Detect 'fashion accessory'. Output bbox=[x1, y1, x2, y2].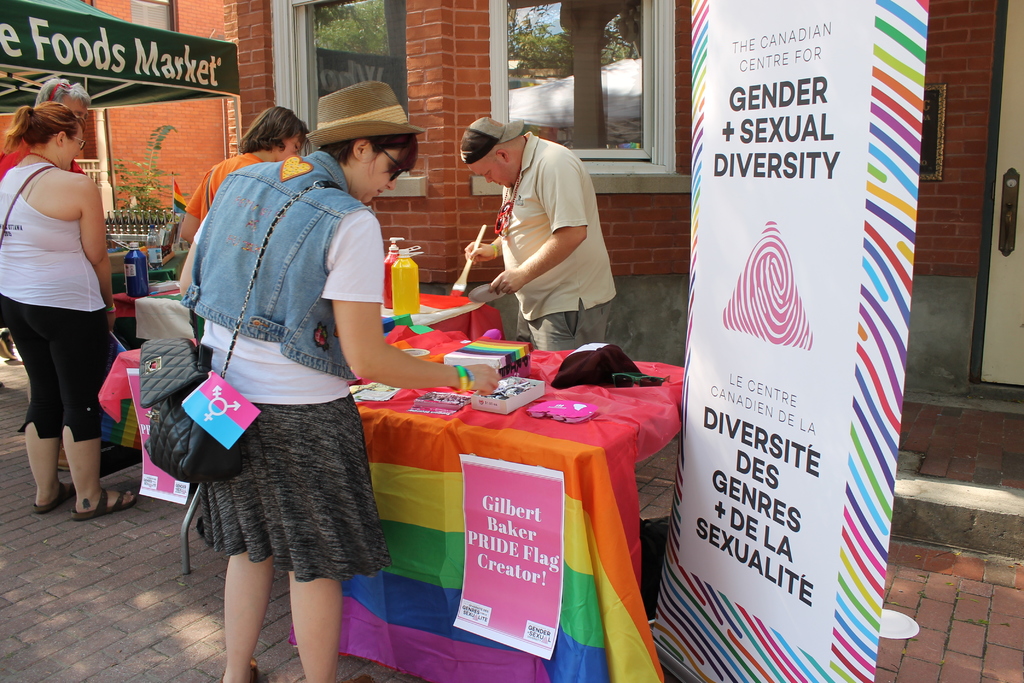
bbox=[217, 658, 255, 682].
